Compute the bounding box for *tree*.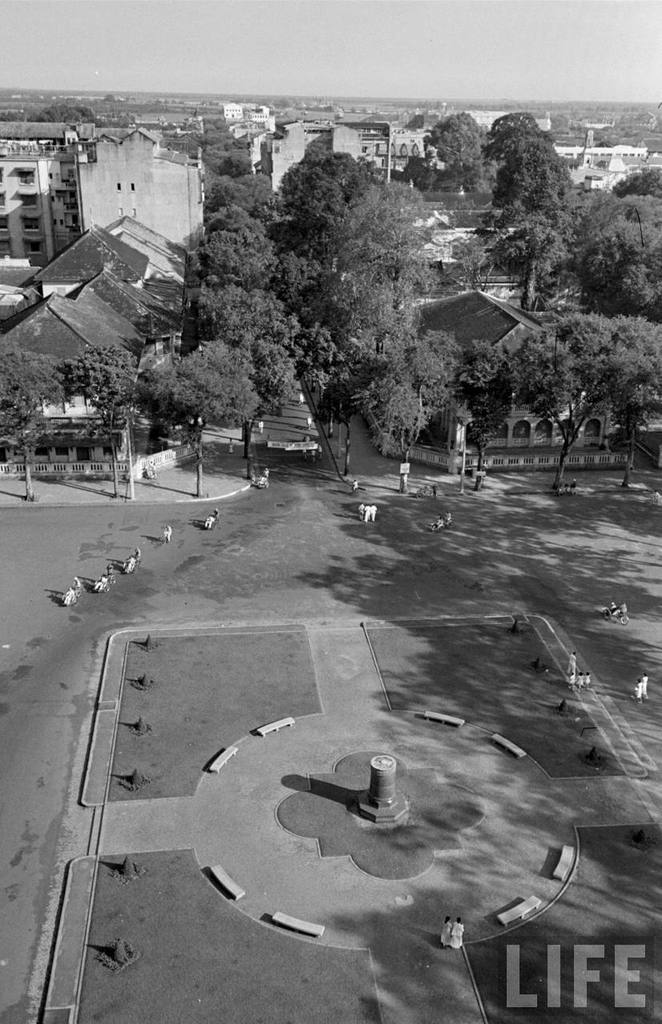
(x1=610, y1=168, x2=661, y2=196).
